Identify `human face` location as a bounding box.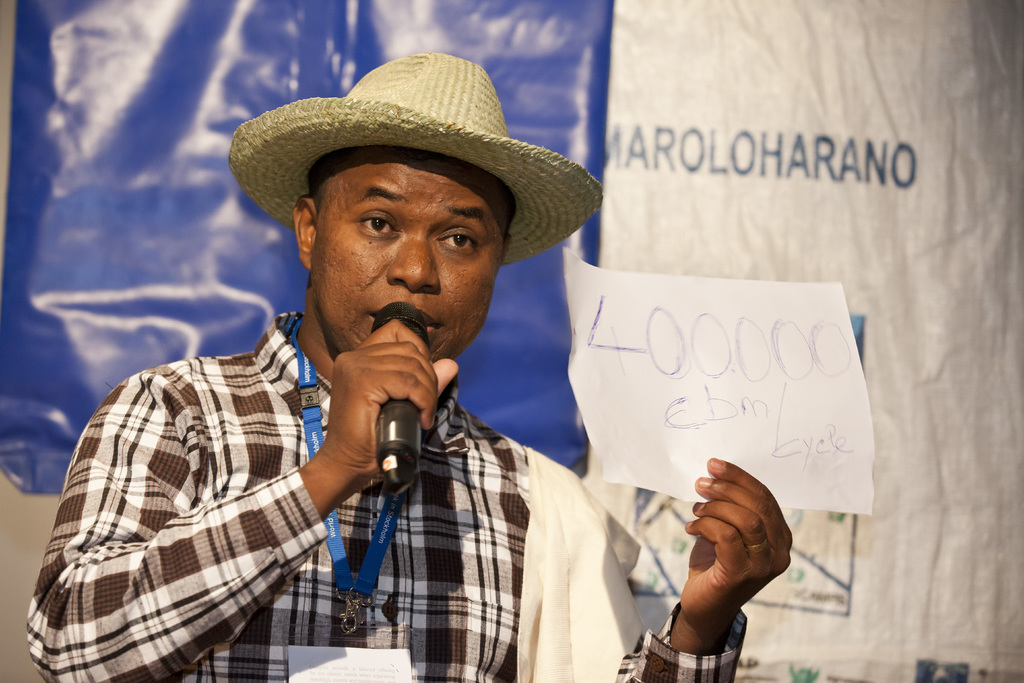
[312,148,502,372].
